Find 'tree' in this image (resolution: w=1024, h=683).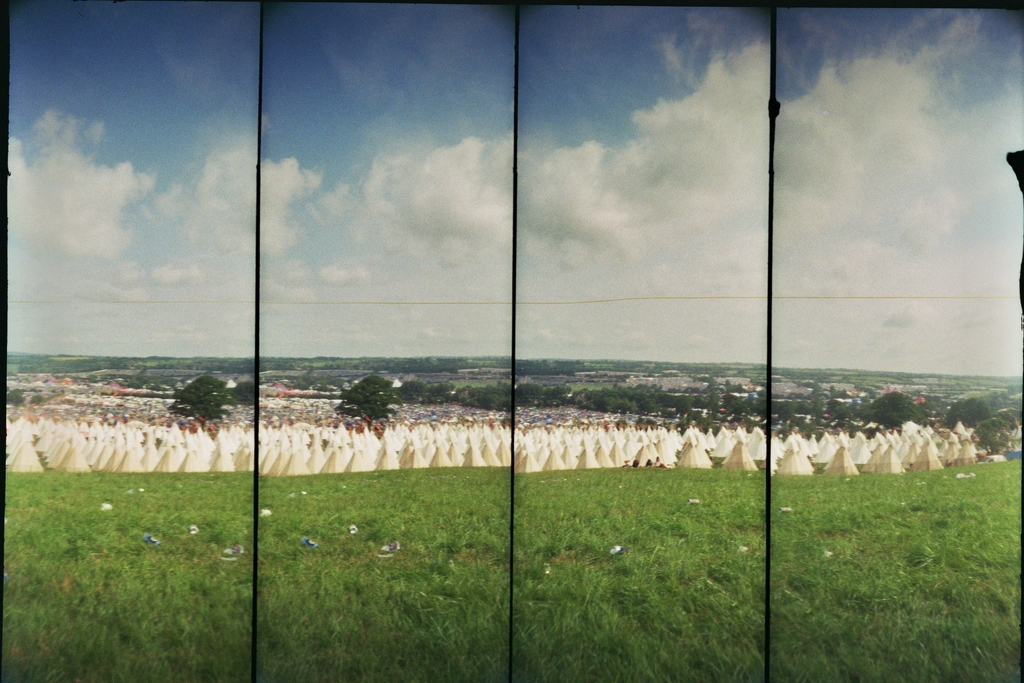
detection(168, 372, 237, 423).
